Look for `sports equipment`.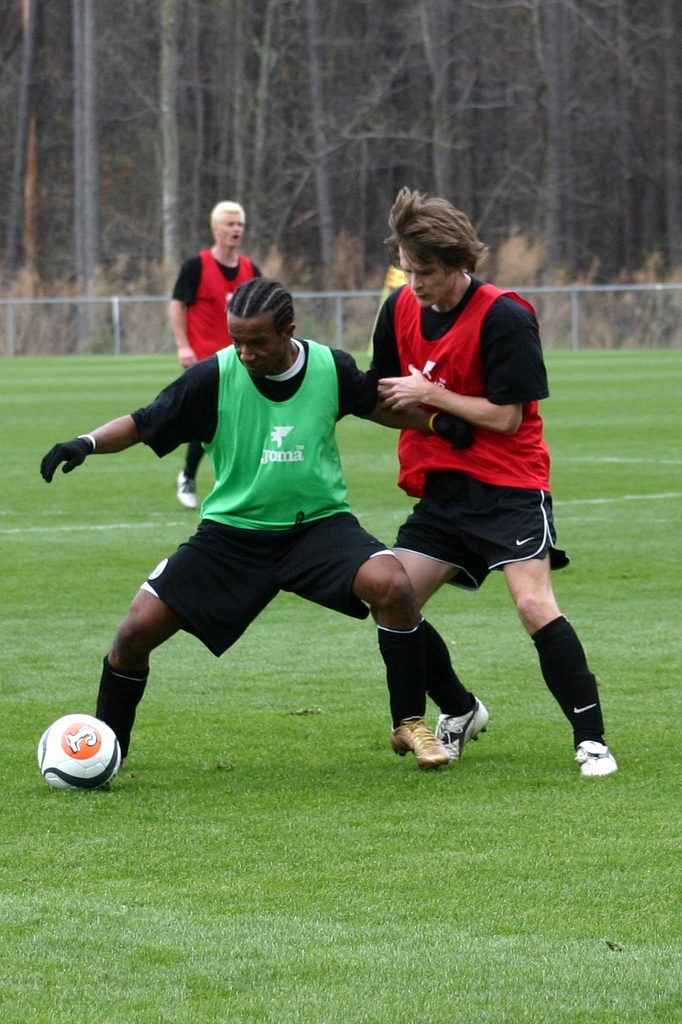
Found: <bbox>575, 736, 616, 782</bbox>.
